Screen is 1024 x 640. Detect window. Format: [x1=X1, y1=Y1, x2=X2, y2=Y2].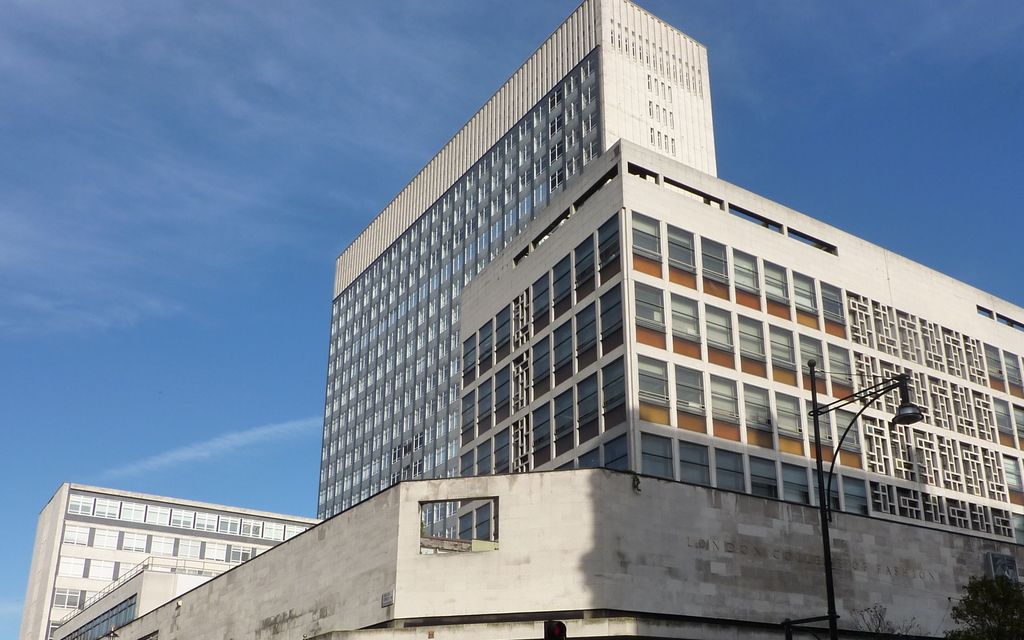
[x1=798, y1=270, x2=820, y2=338].
